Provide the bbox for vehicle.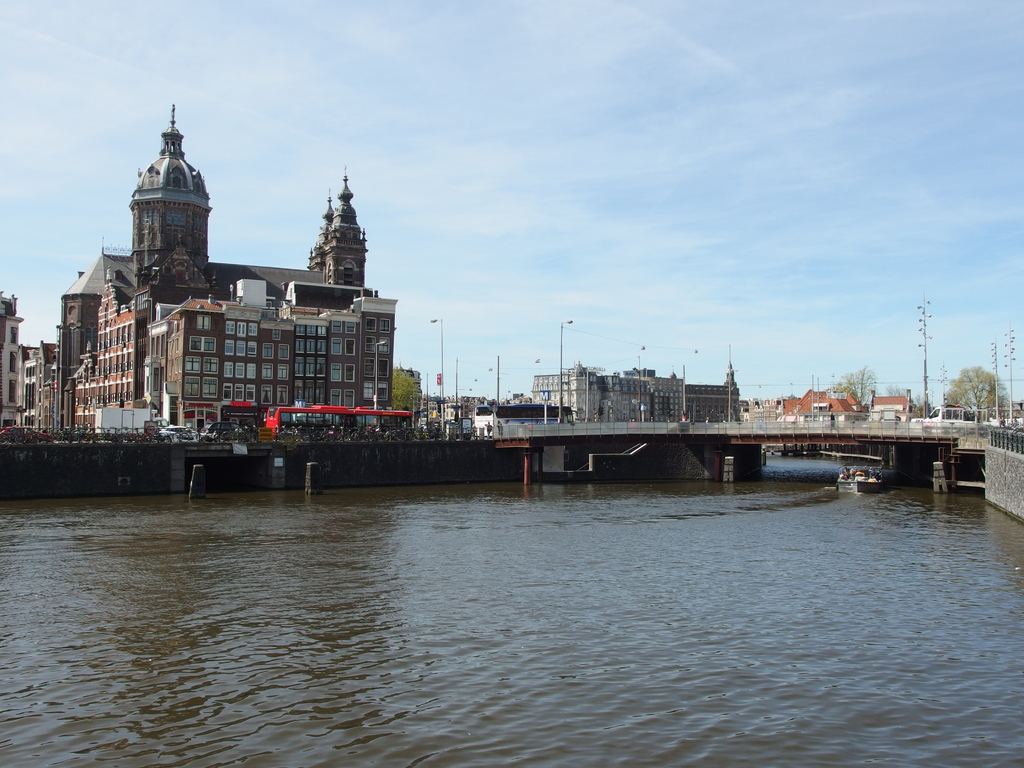
select_region(470, 400, 573, 430).
